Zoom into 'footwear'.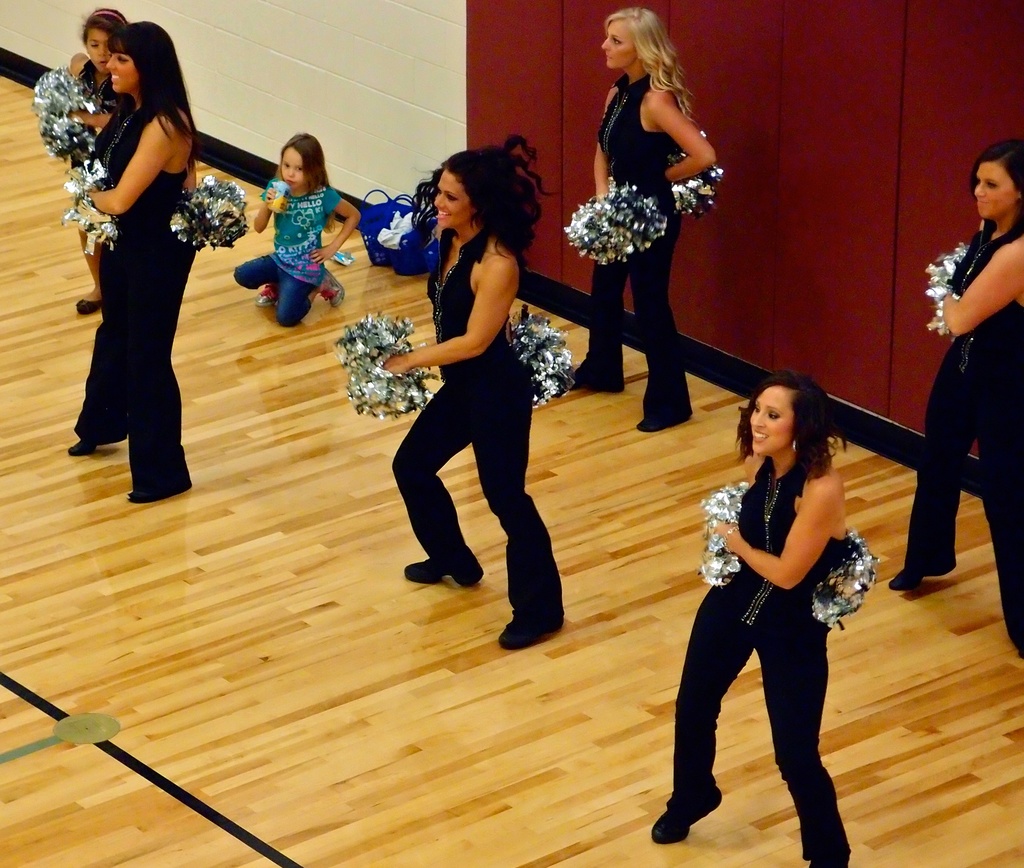
Zoom target: select_region(77, 294, 105, 312).
